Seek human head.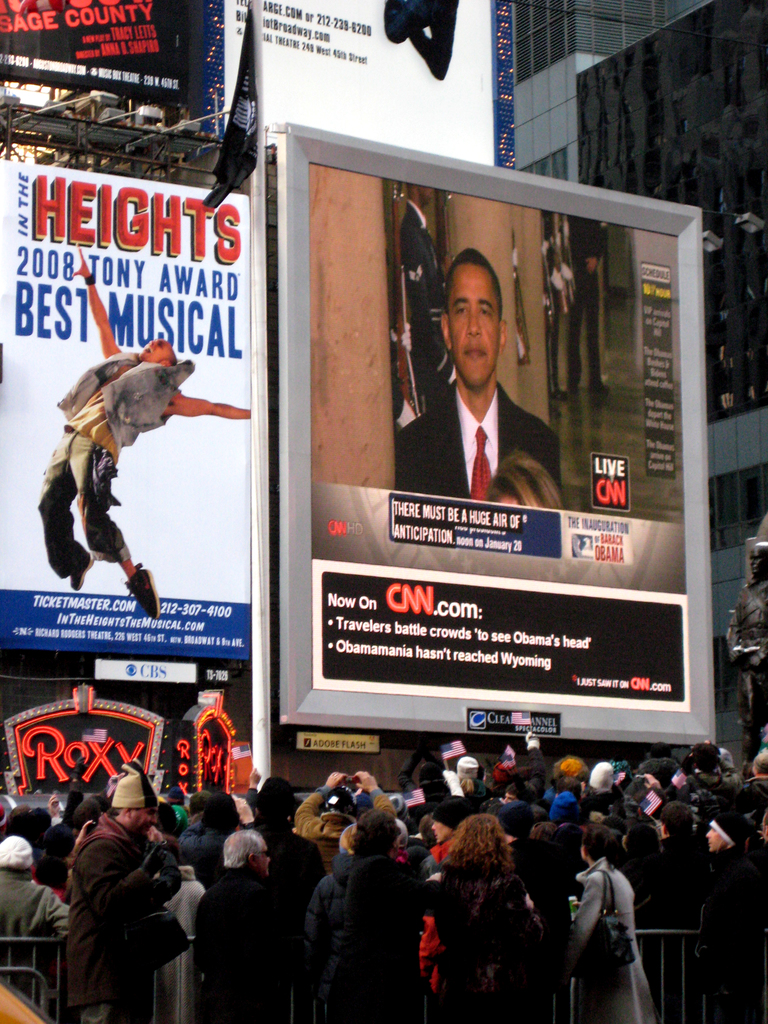
[x1=7, y1=803, x2=33, y2=814].
